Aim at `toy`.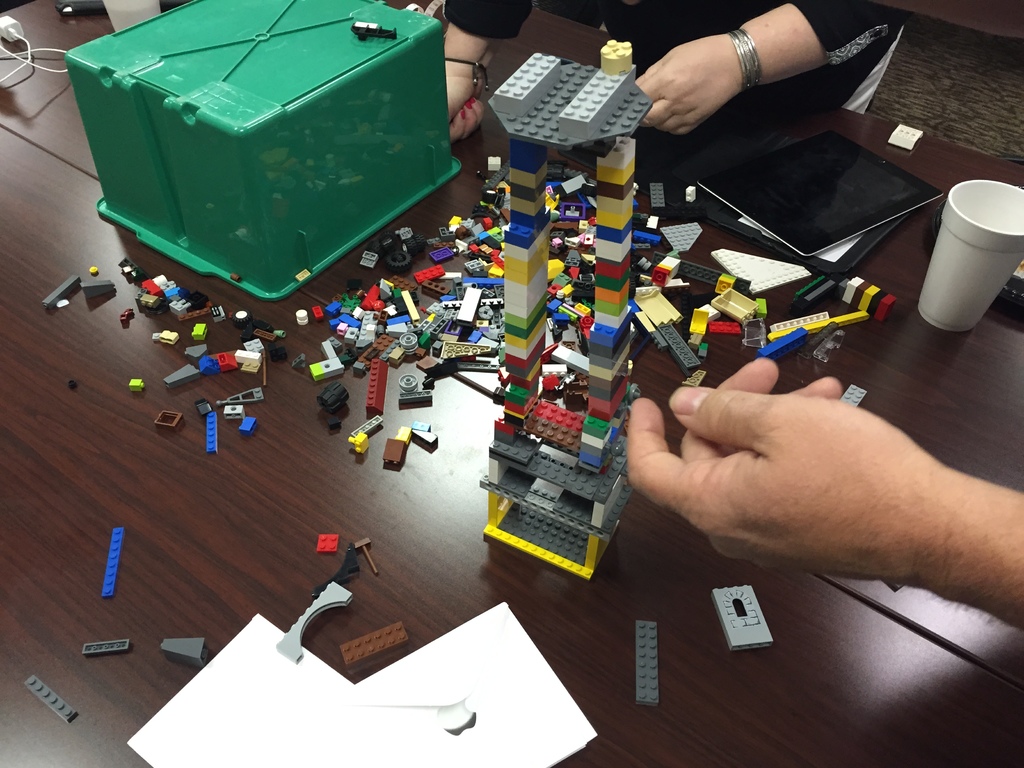
Aimed at pyautogui.locateOnScreen(224, 405, 246, 420).
